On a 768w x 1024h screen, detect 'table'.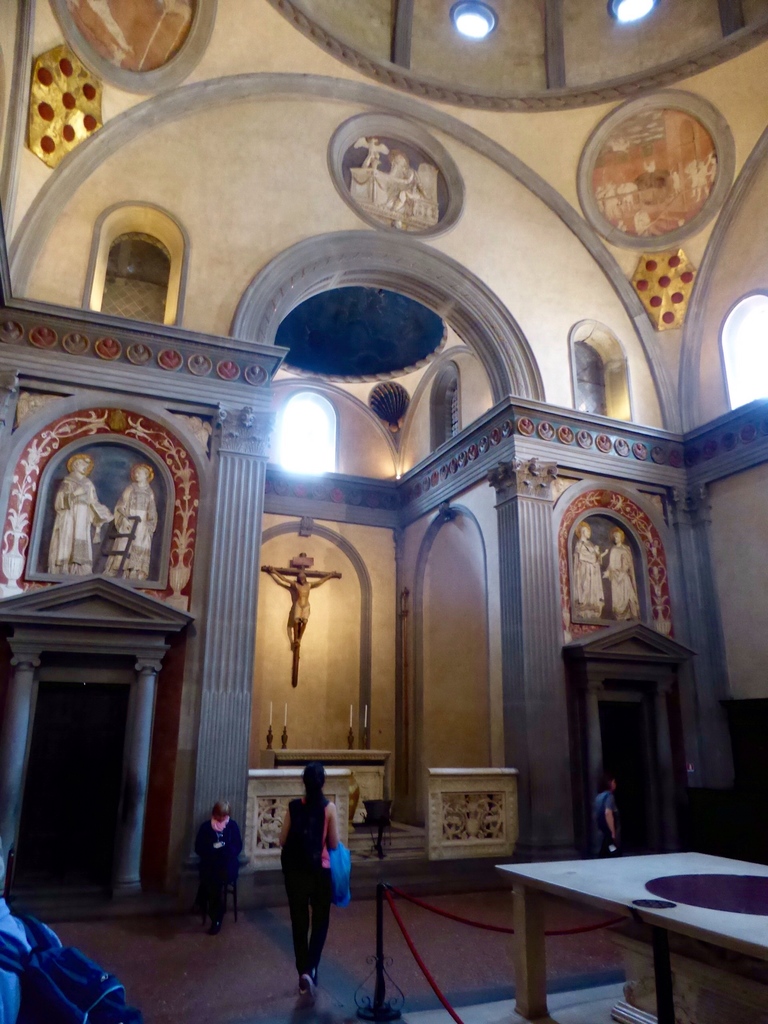
x1=420, y1=767, x2=520, y2=870.
